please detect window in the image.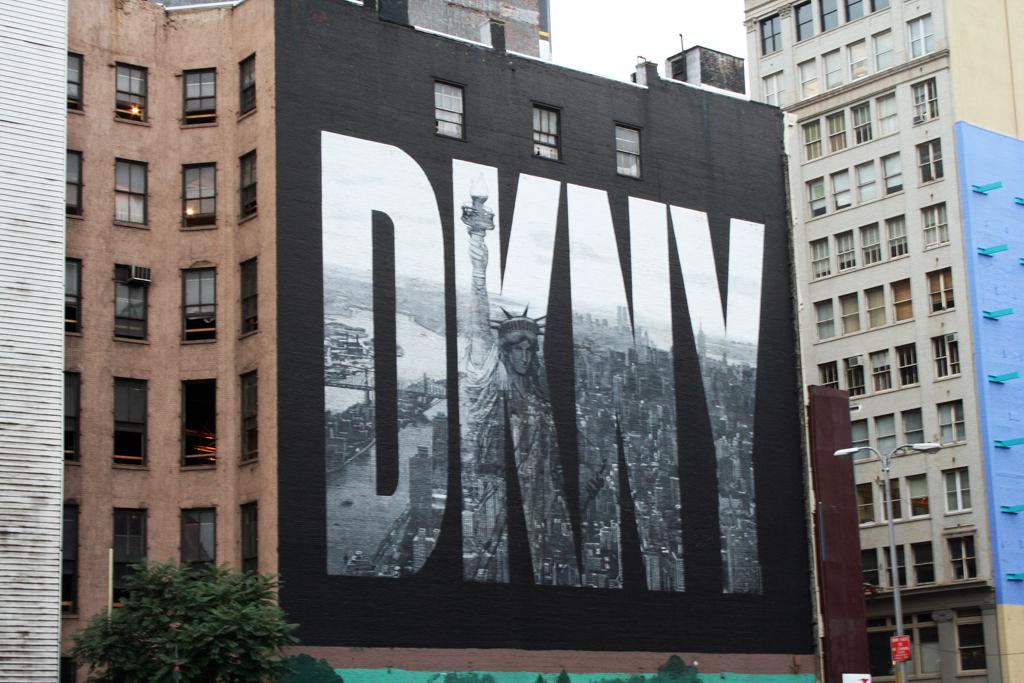
x1=179, y1=505, x2=216, y2=566.
